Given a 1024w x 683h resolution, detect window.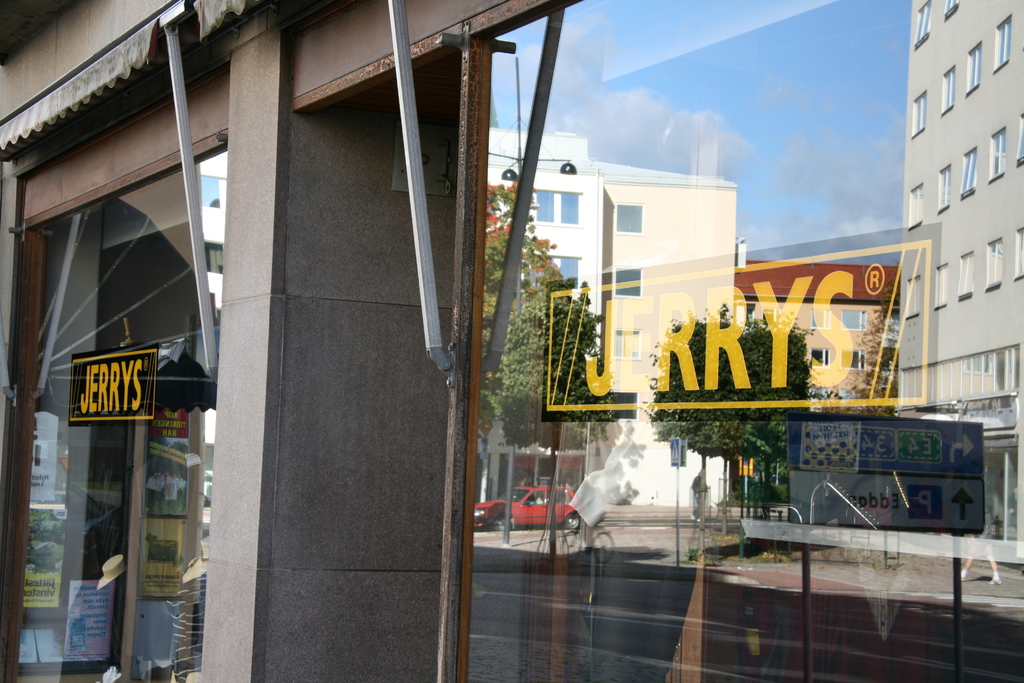
pyautogui.locateOnScreen(906, 90, 926, 122).
